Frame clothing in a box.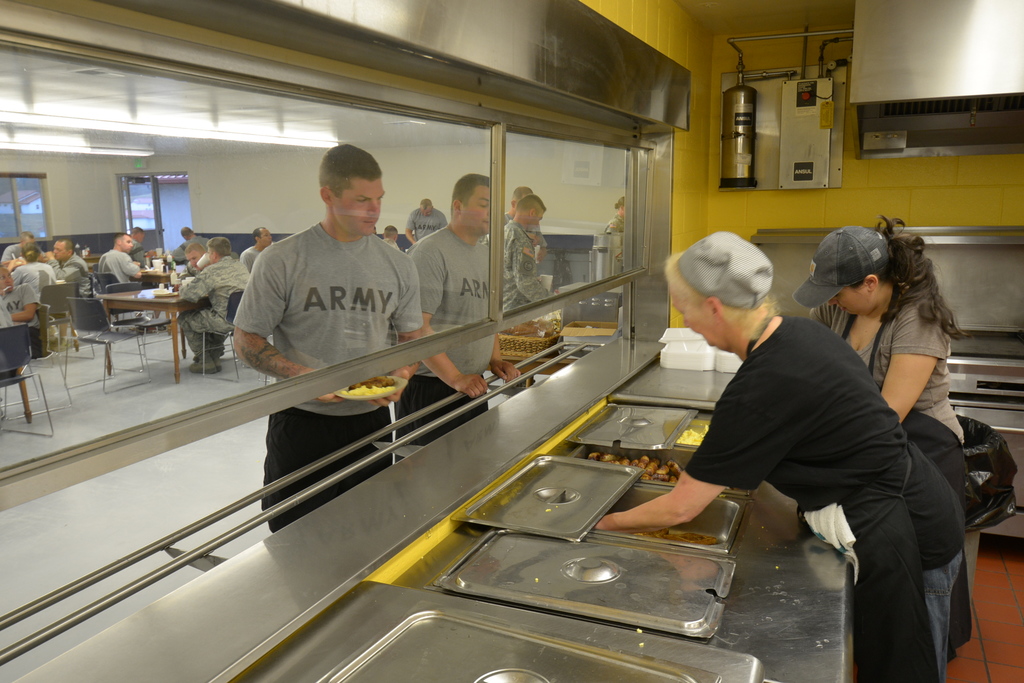
<box>0,265,61,343</box>.
